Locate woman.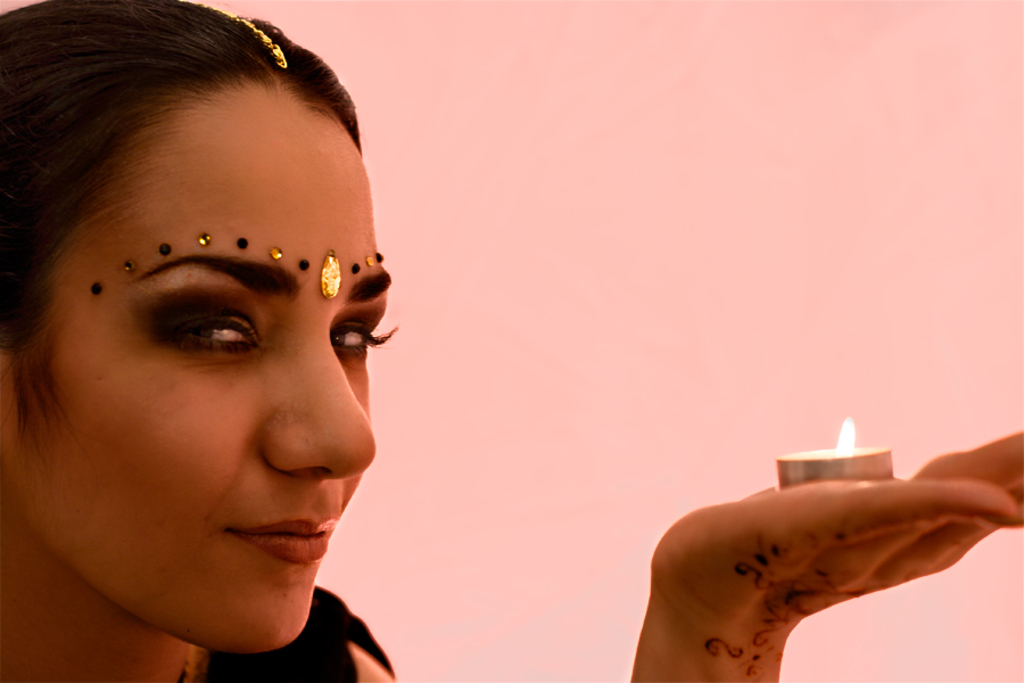
Bounding box: (x1=0, y1=16, x2=436, y2=682).
